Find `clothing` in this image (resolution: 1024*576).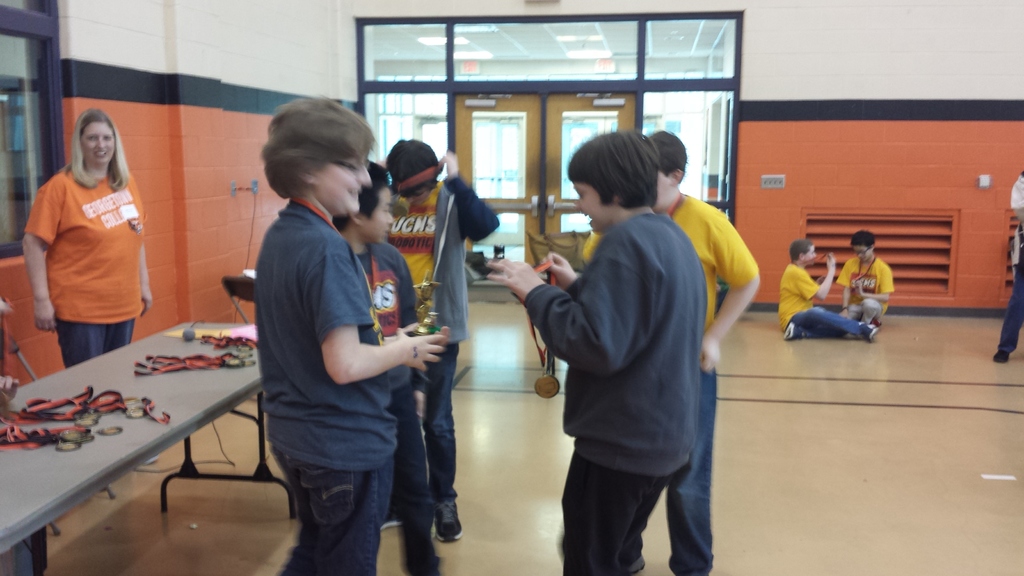
344:248:447:575.
